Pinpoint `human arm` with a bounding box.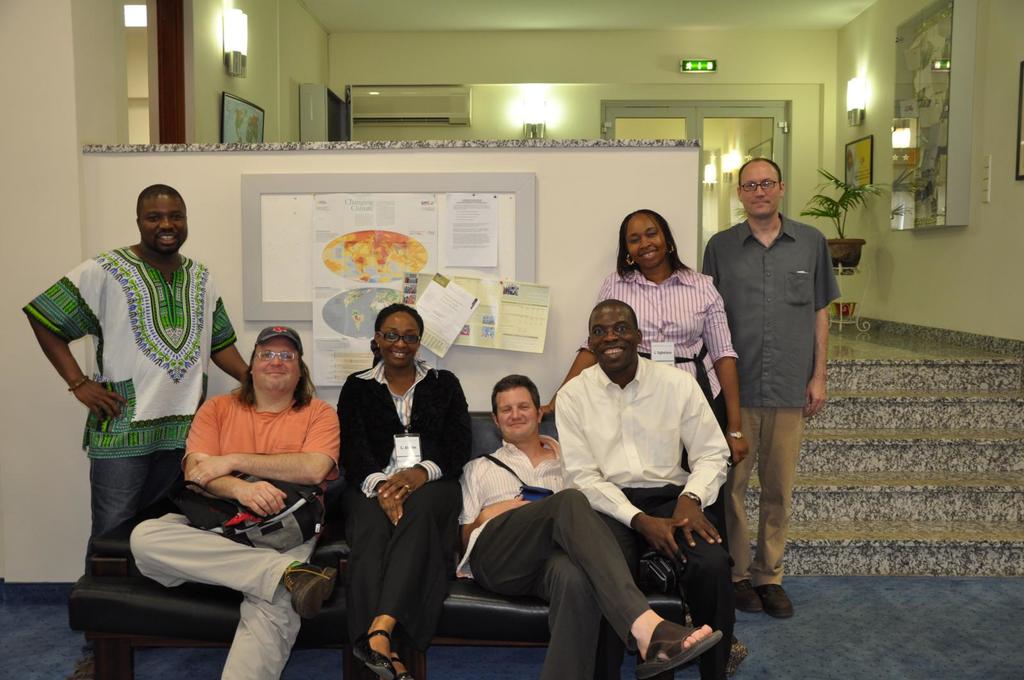
Rect(374, 368, 473, 503).
